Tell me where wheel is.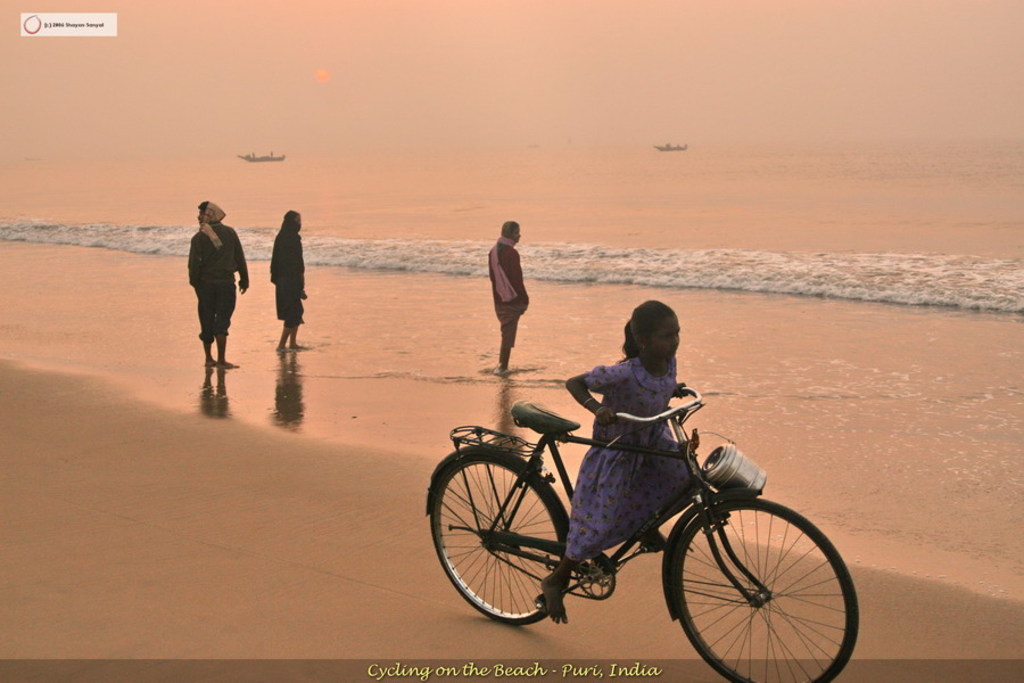
wheel is at [x1=670, y1=497, x2=860, y2=682].
